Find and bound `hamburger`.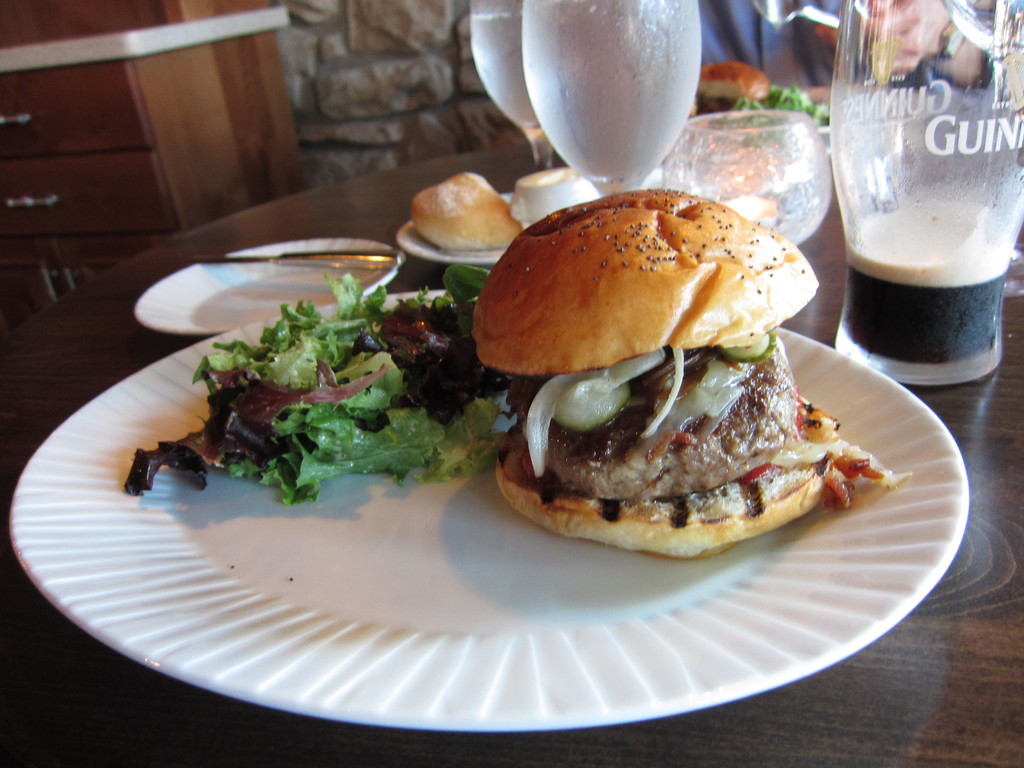
Bound: bbox=(473, 188, 913, 558).
